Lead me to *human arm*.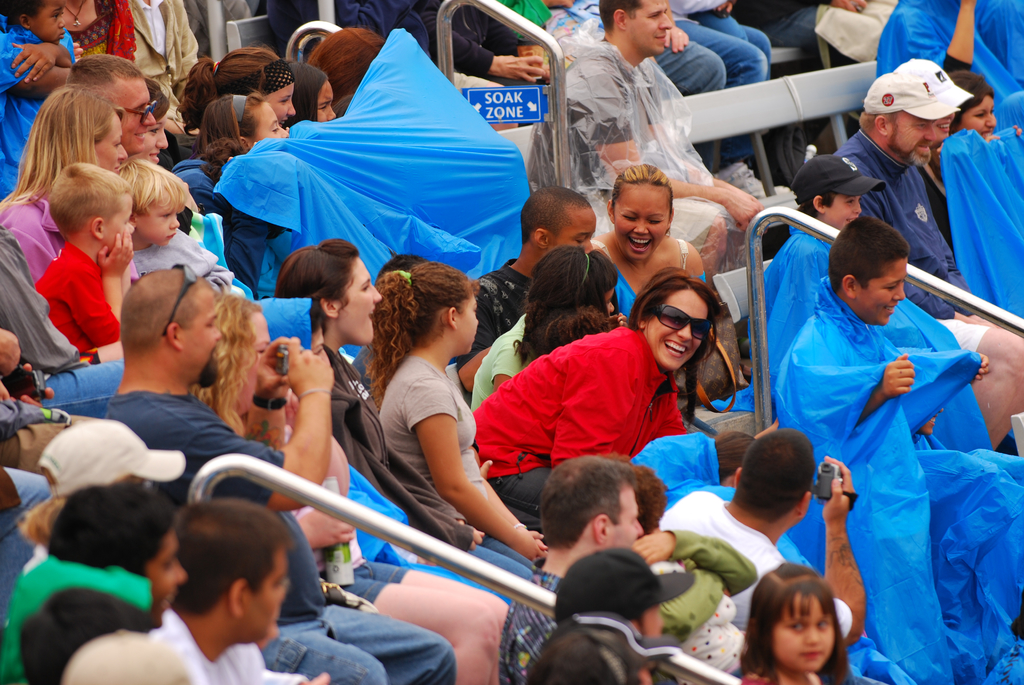
Lead to <bbox>630, 526, 758, 590</bbox>.
